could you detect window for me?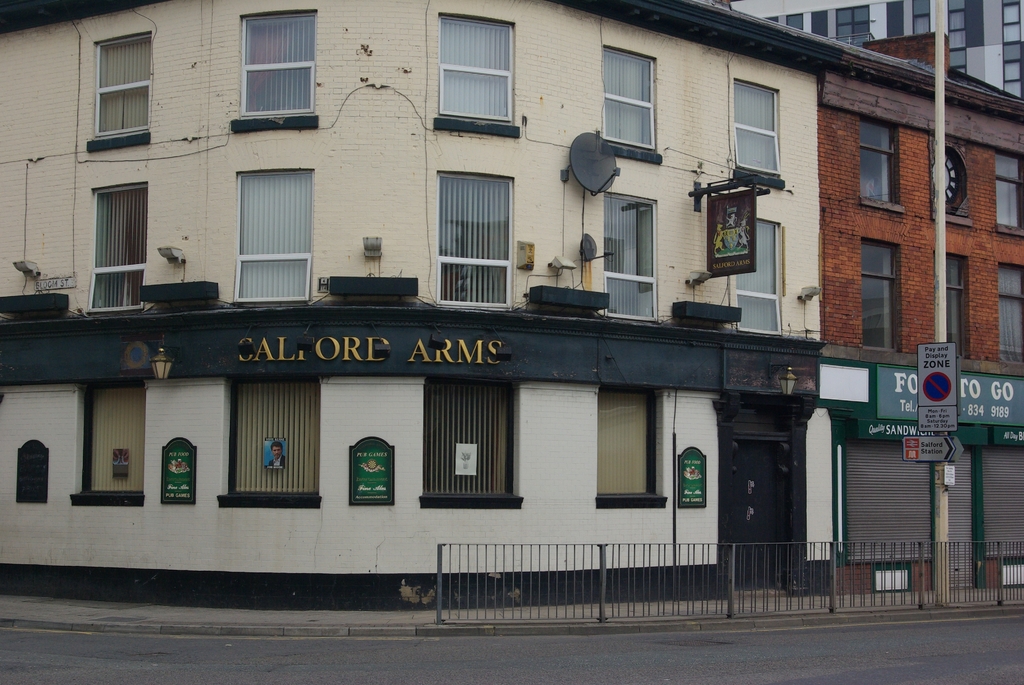
Detection result: rect(935, 249, 969, 359).
